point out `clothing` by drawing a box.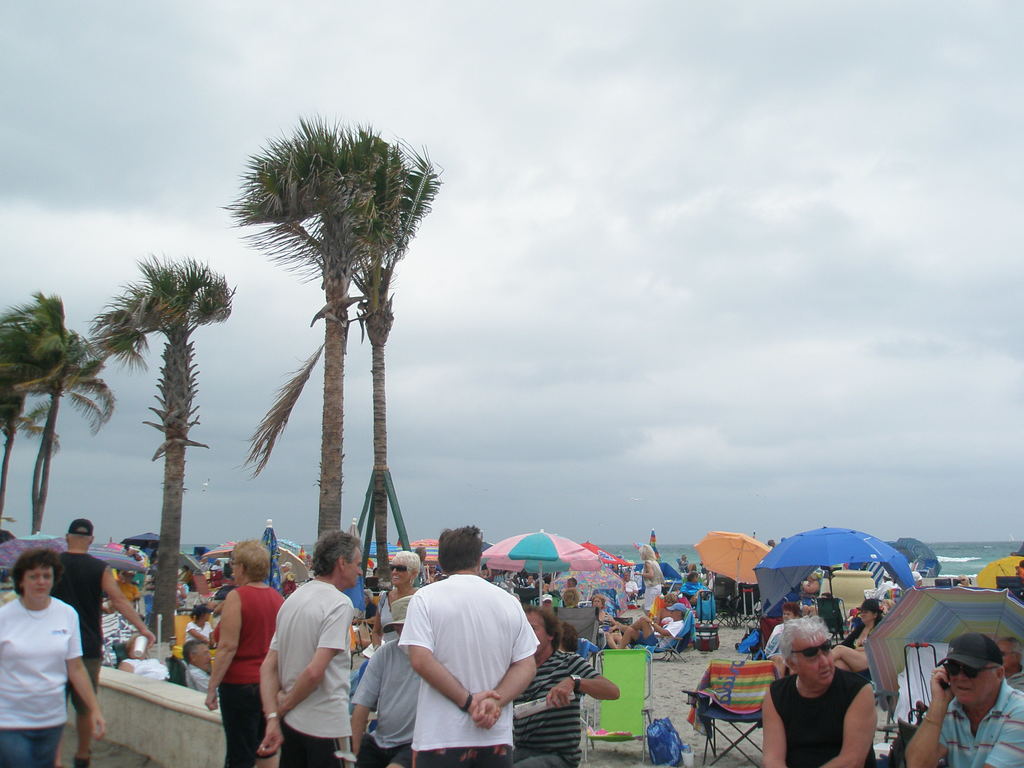
<region>642, 557, 674, 605</region>.
